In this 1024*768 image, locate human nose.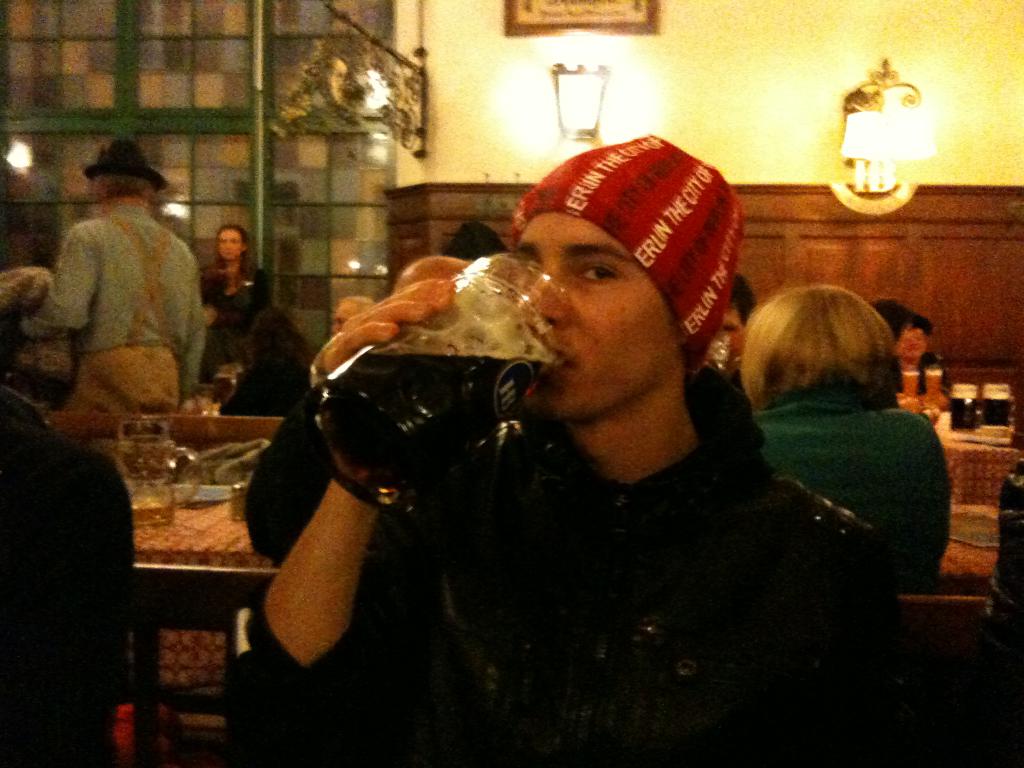
Bounding box: crop(516, 260, 576, 333).
